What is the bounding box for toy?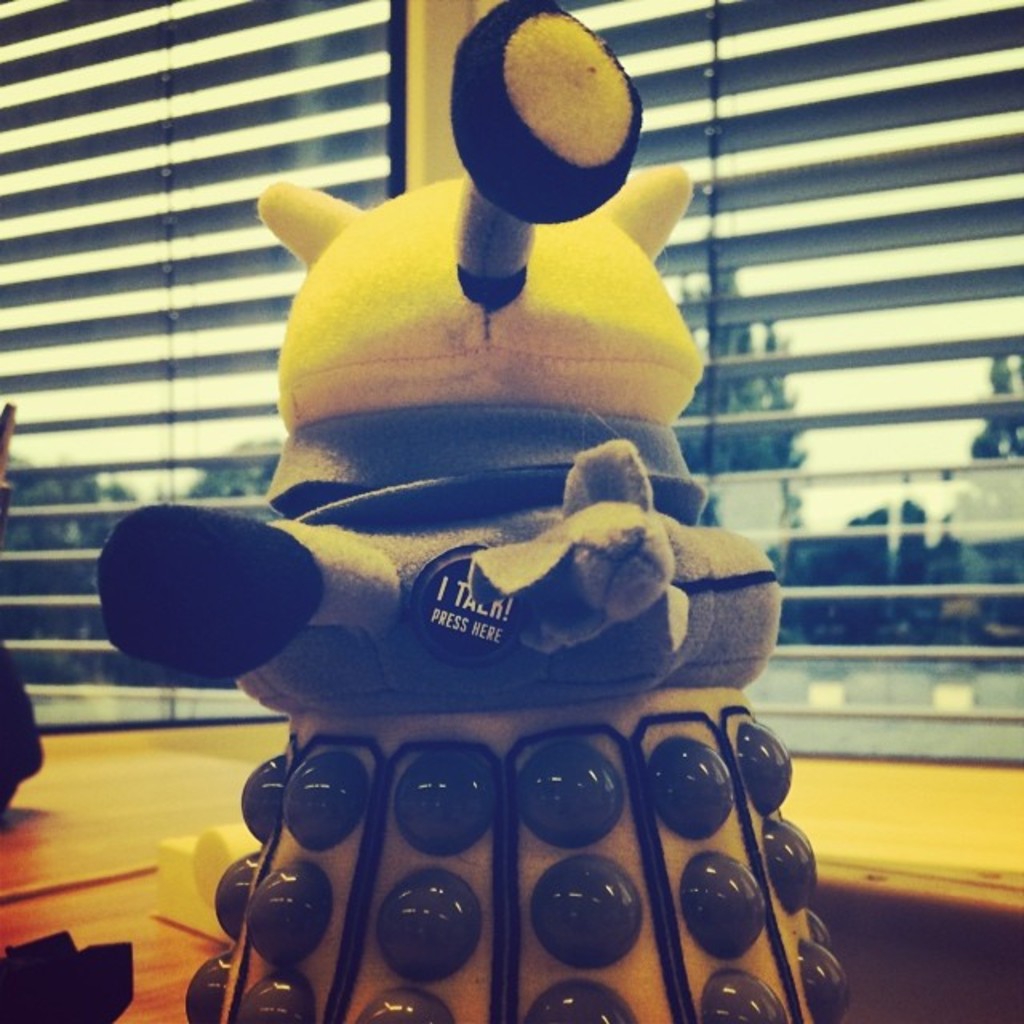
101, 3, 917, 1022.
